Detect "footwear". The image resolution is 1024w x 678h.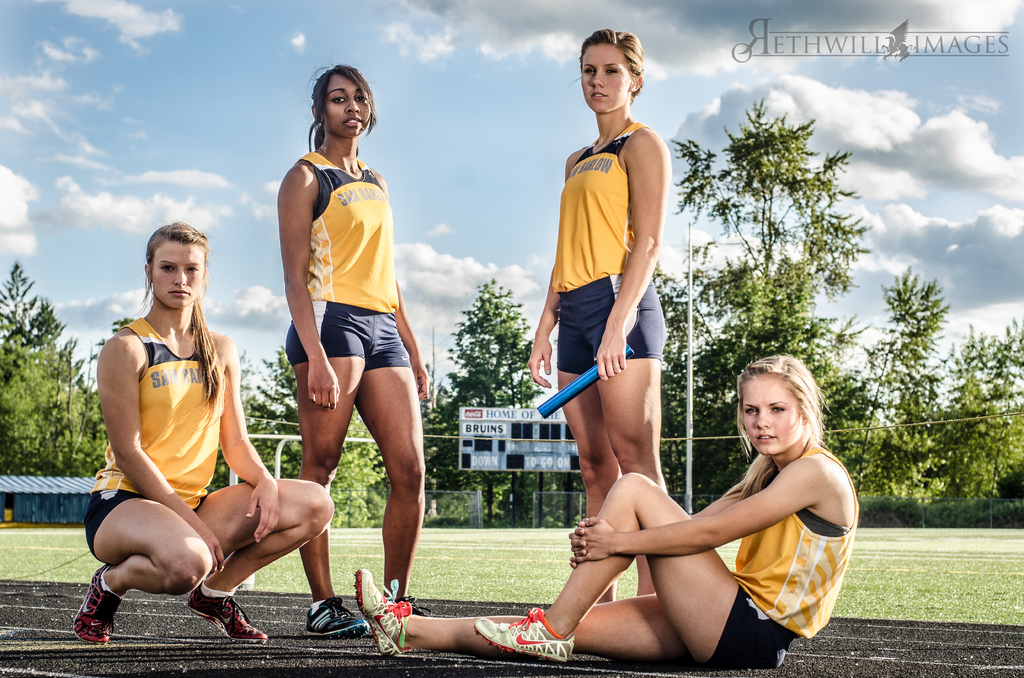
<box>353,564,419,656</box>.
